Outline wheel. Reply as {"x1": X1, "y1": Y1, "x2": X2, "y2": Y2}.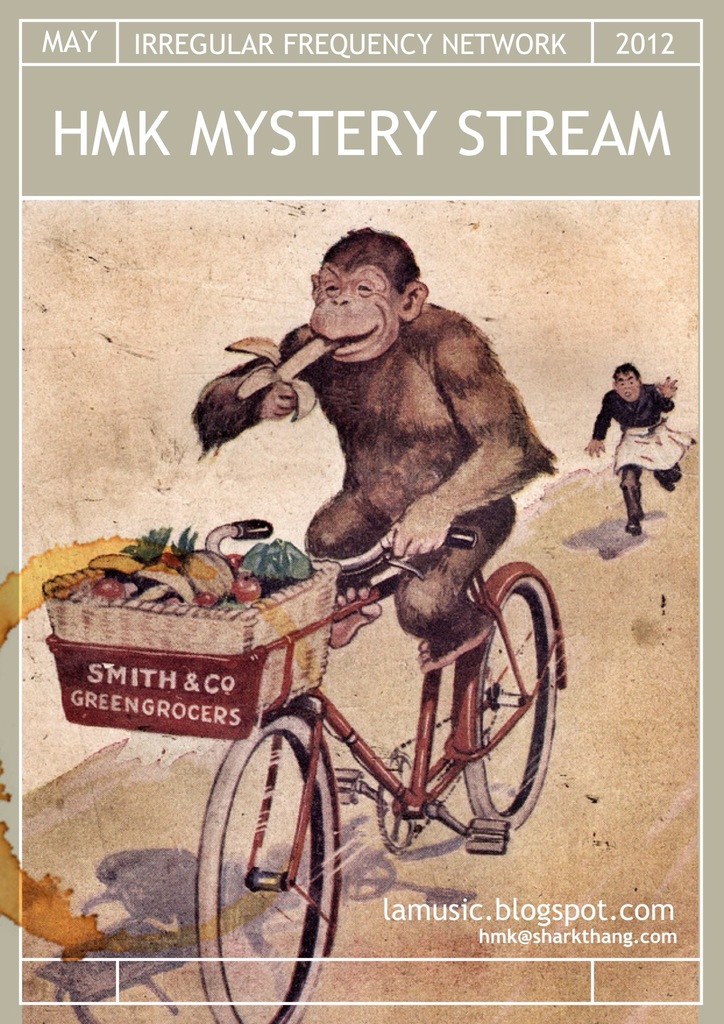
{"x1": 193, "y1": 709, "x2": 332, "y2": 1023}.
